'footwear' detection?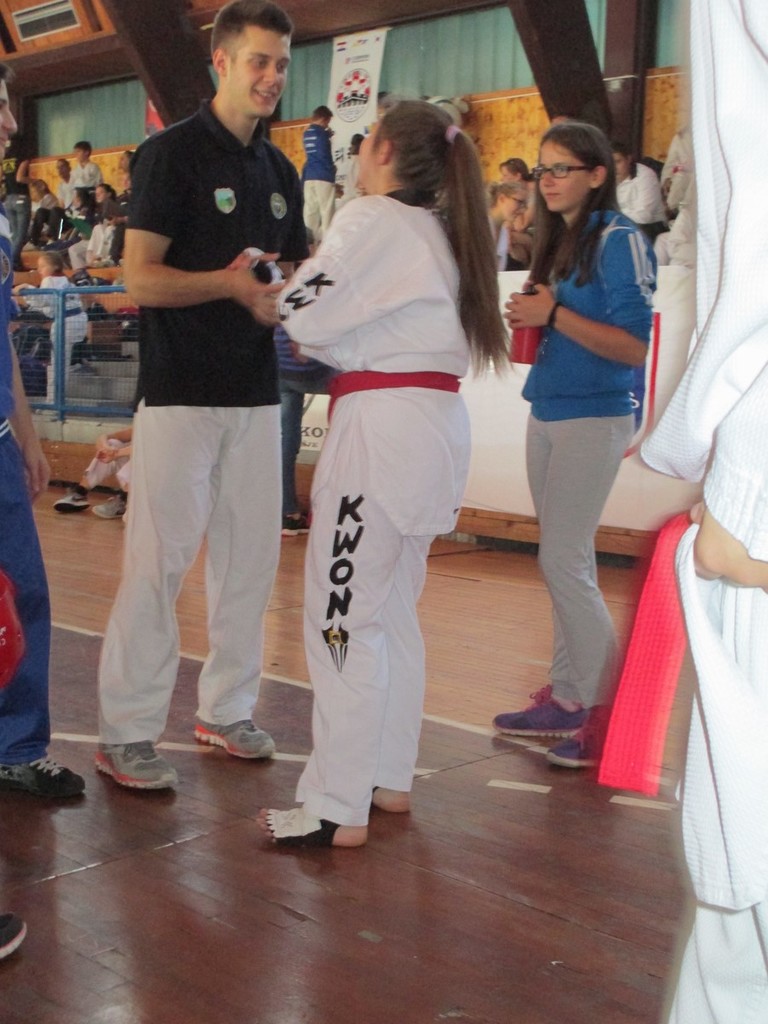
<region>282, 511, 318, 534</region>
